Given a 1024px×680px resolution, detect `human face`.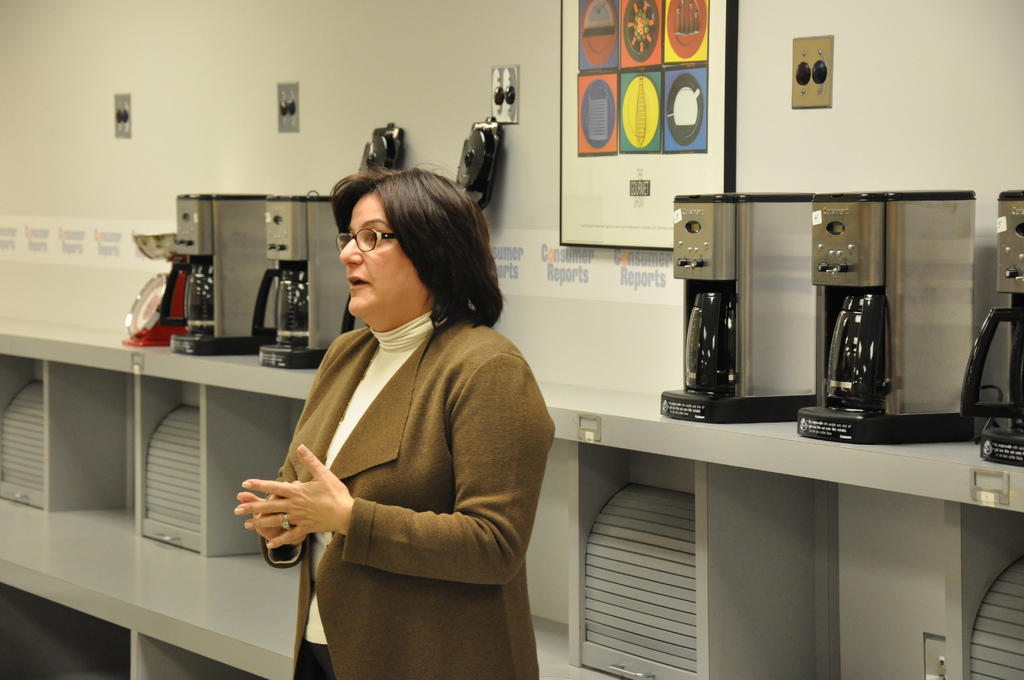
rect(330, 181, 417, 309).
